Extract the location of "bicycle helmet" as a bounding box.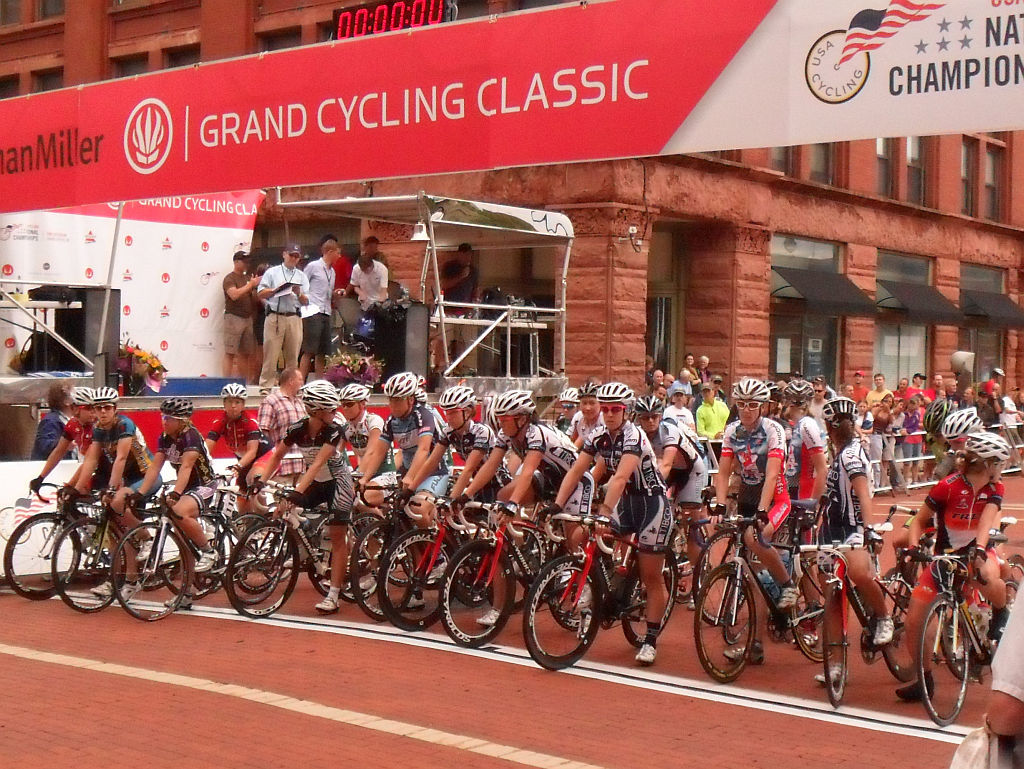
region(778, 377, 813, 402).
